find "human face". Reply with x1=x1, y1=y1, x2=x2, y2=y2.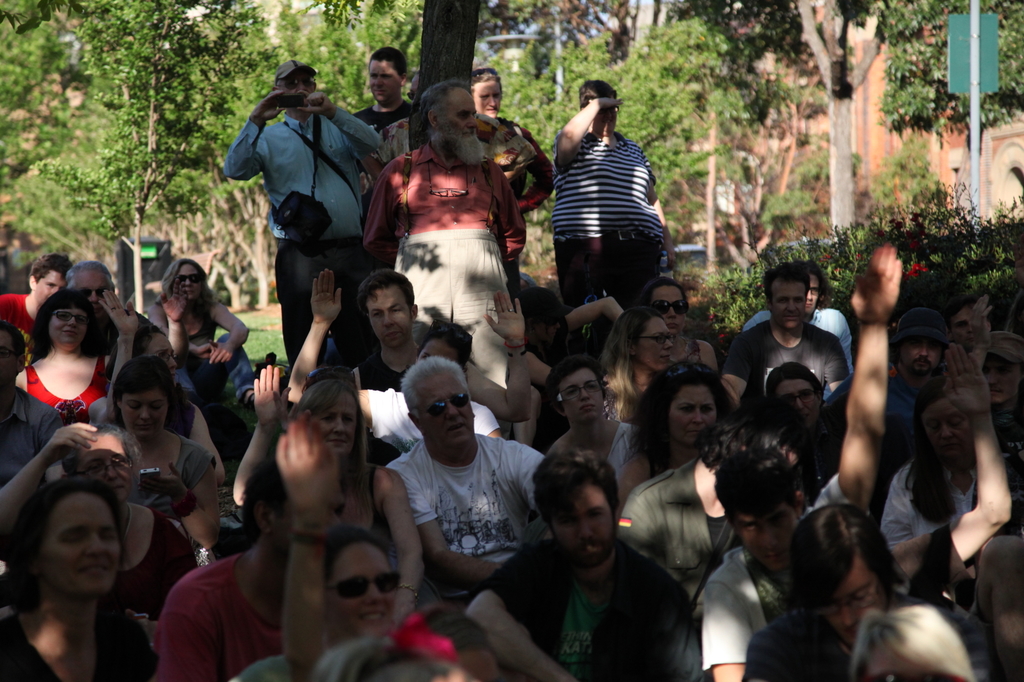
x1=744, y1=513, x2=797, y2=571.
